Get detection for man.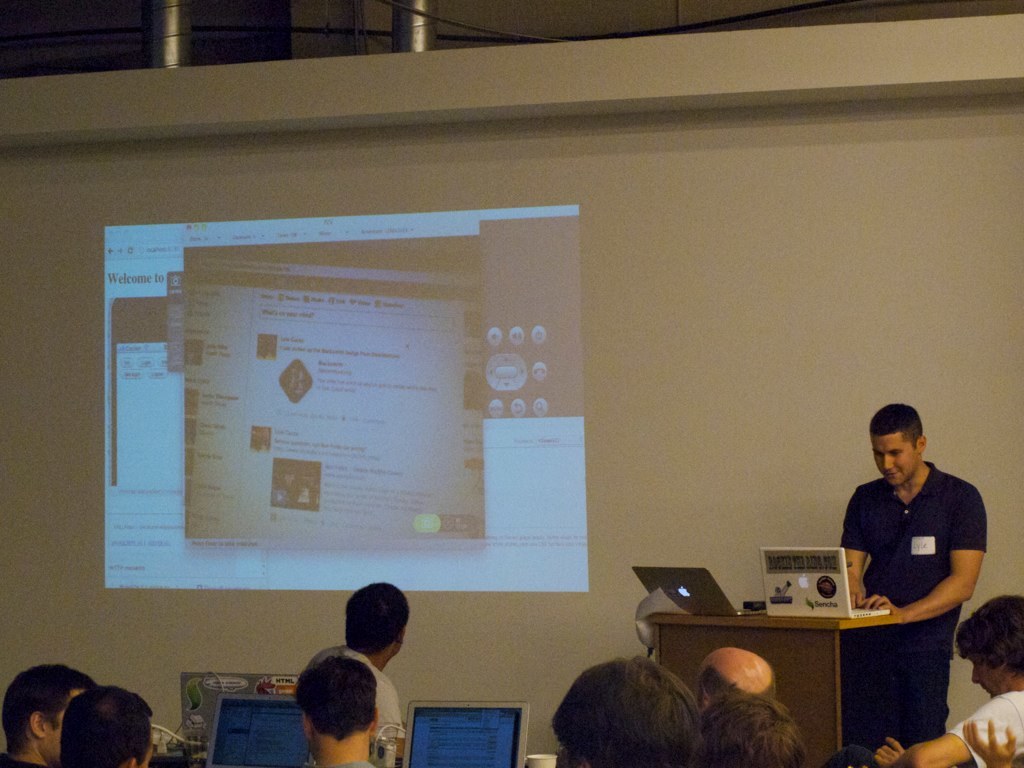
Detection: (left=303, top=579, right=409, bottom=761).
